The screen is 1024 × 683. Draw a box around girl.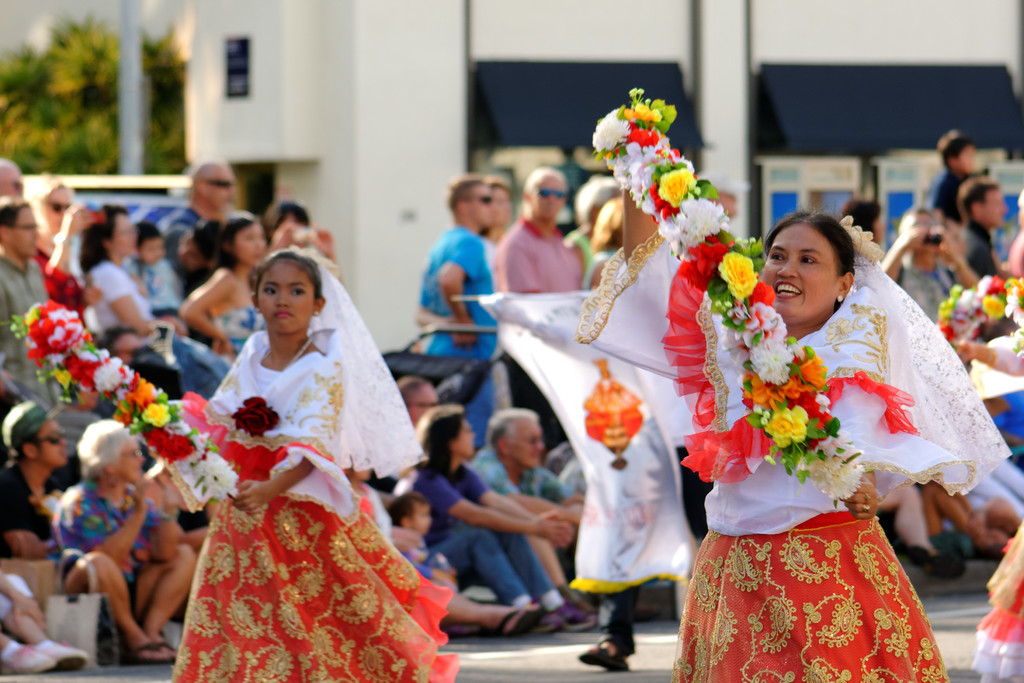
region(589, 138, 1015, 682).
